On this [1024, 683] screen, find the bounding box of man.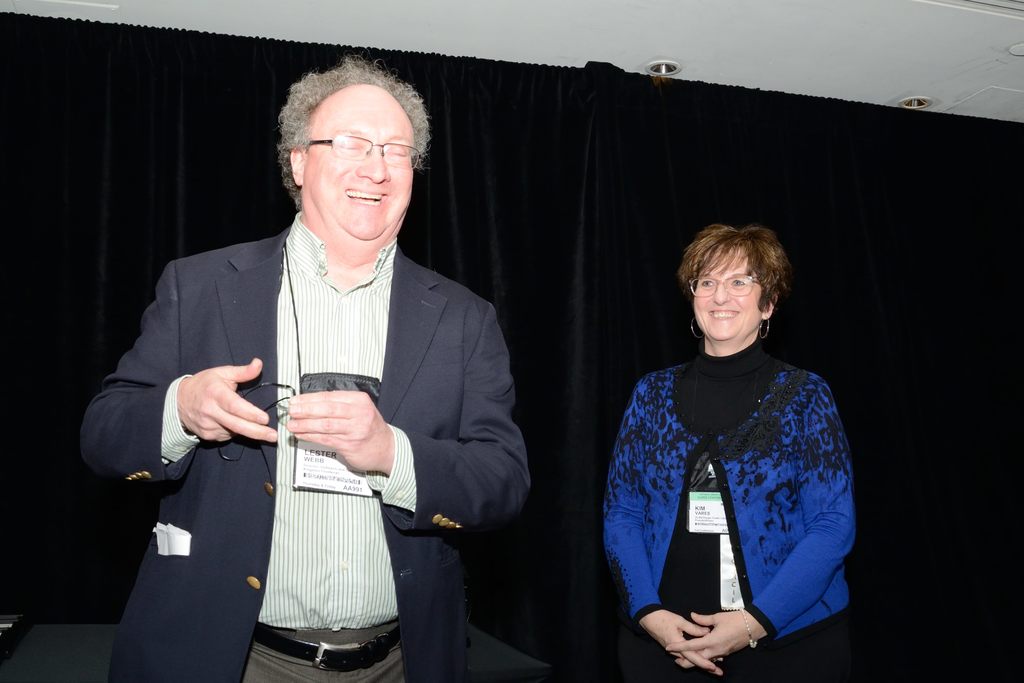
Bounding box: {"left": 119, "top": 94, "right": 545, "bottom": 667}.
